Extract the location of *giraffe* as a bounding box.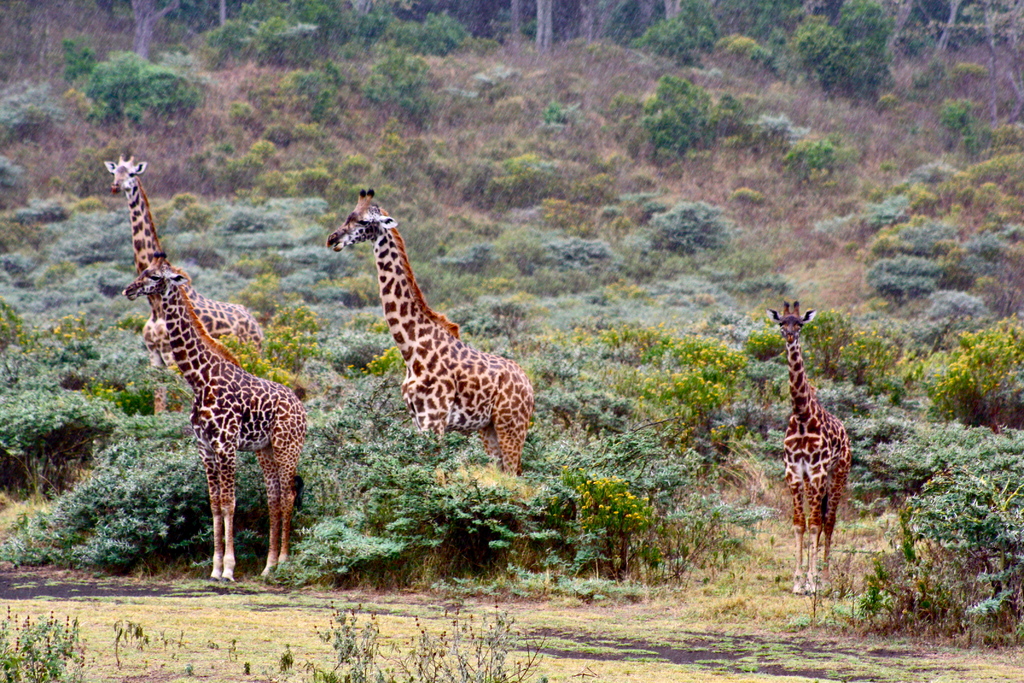
{"left": 325, "top": 183, "right": 535, "bottom": 479}.
